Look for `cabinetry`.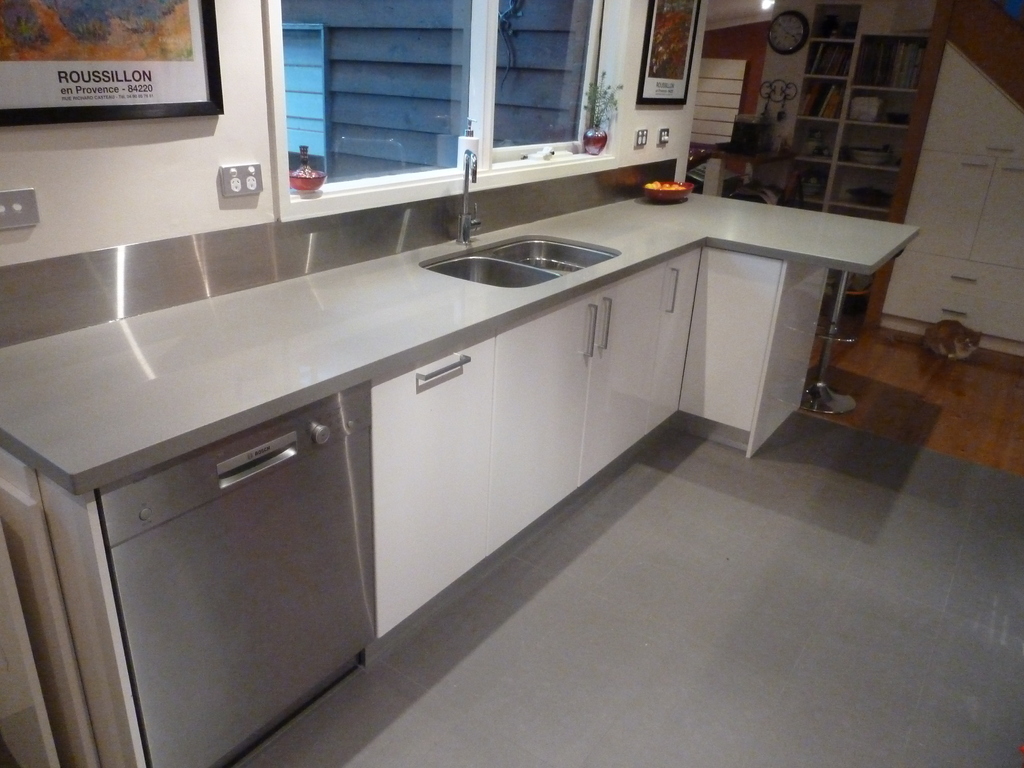
Found: 877,43,1023,347.
